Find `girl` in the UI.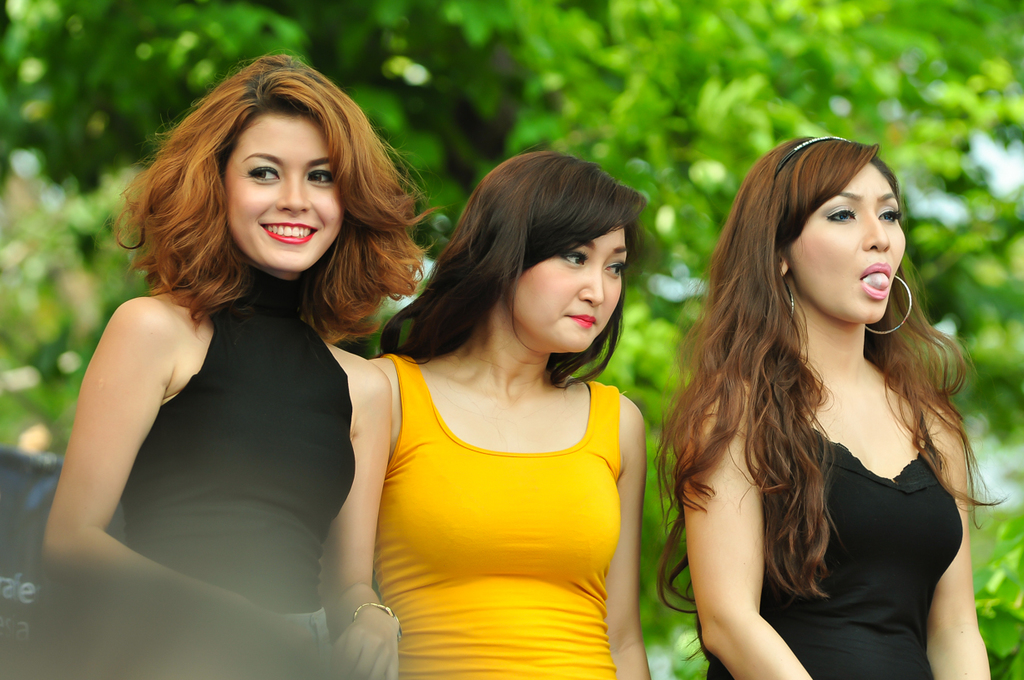
UI element at {"left": 42, "top": 47, "right": 401, "bottom": 679}.
